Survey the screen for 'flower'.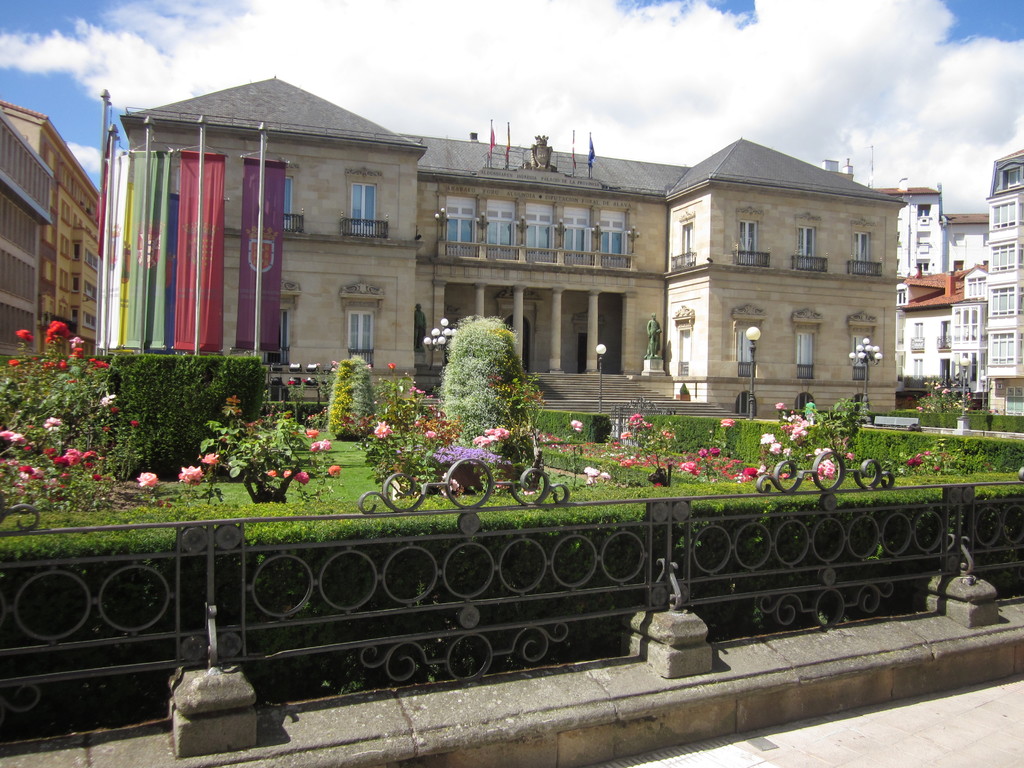
Survey found: {"left": 8, "top": 459, "right": 18, "bottom": 465}.
